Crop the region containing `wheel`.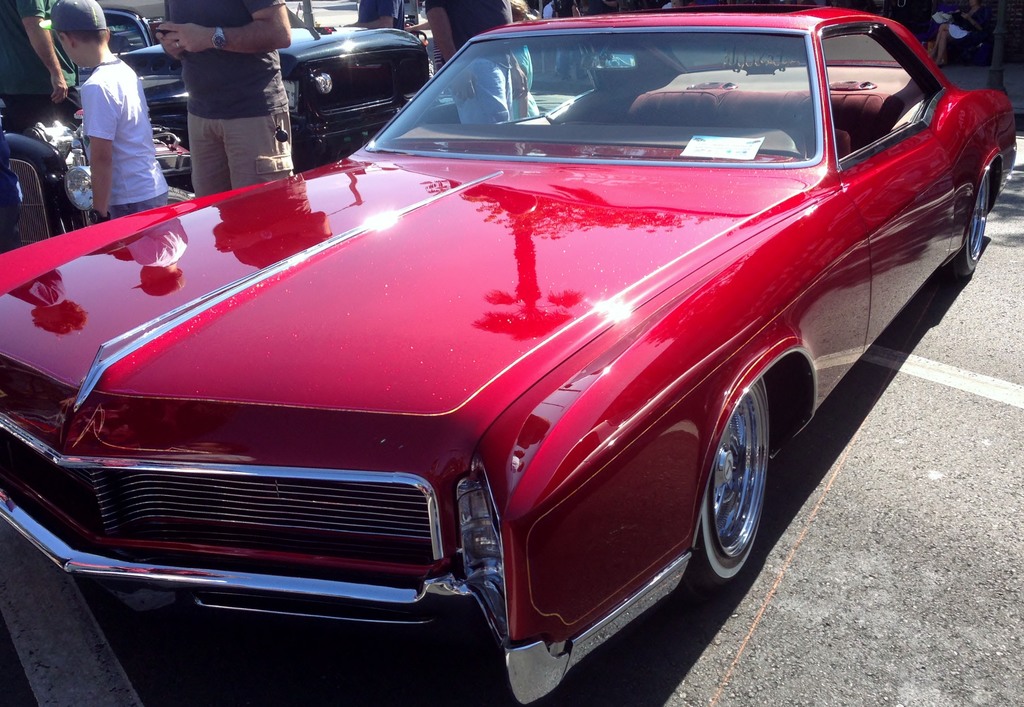
Crop region: 675/377/777/596.
